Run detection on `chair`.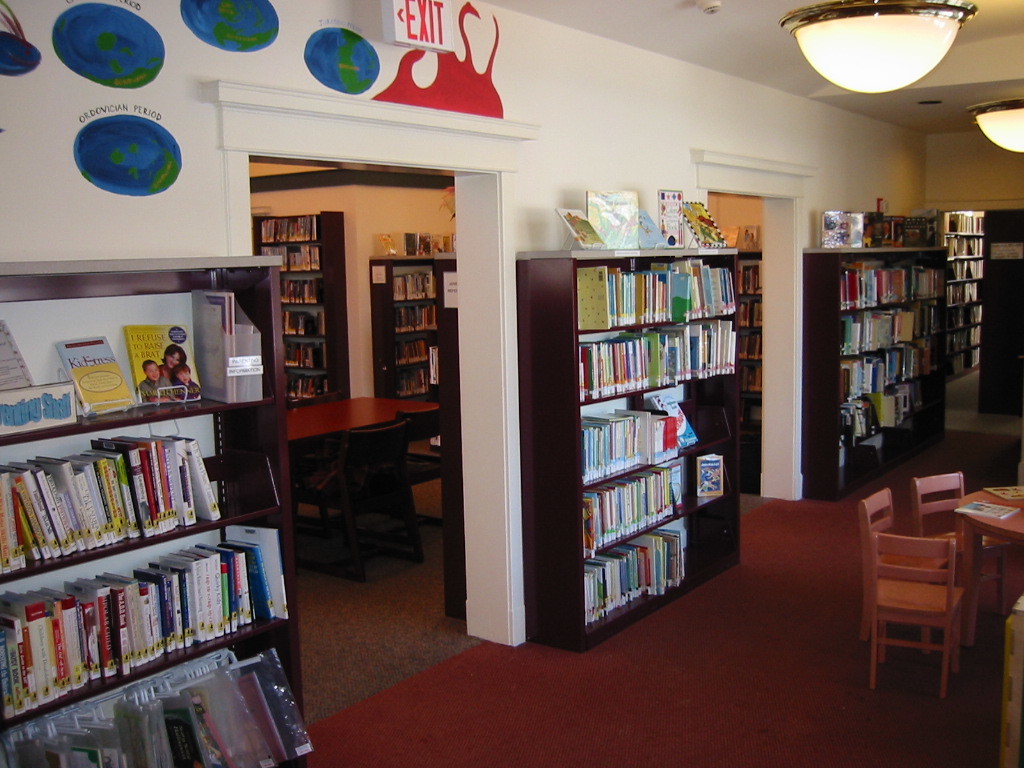
Result: box=[281, 415, 427, 579].
